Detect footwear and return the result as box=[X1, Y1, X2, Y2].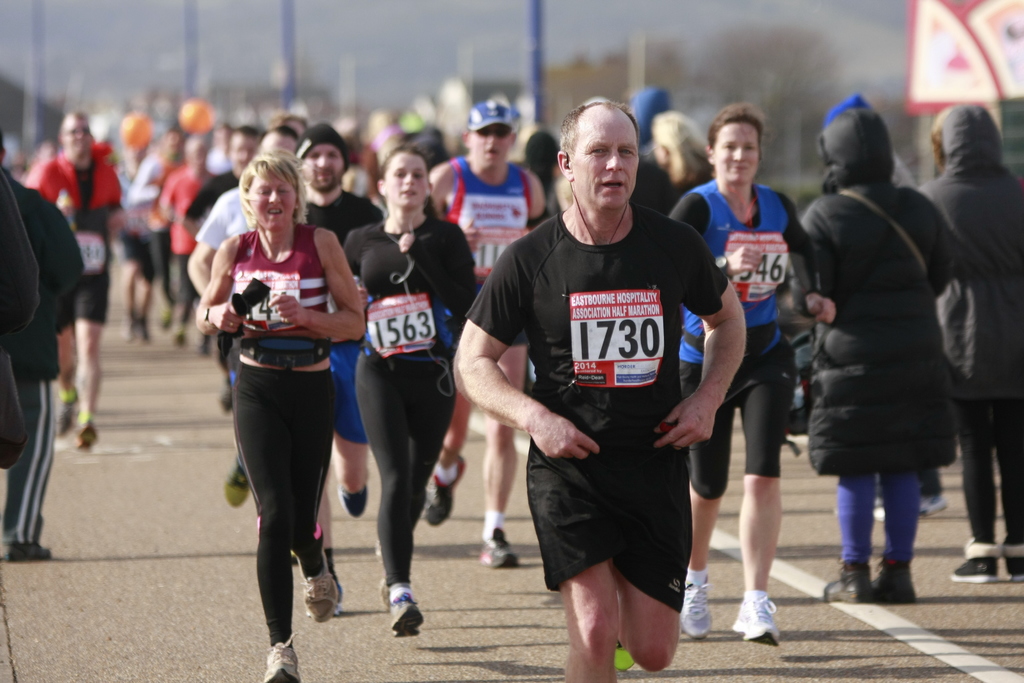
box=[387, 577, 428, 644].
